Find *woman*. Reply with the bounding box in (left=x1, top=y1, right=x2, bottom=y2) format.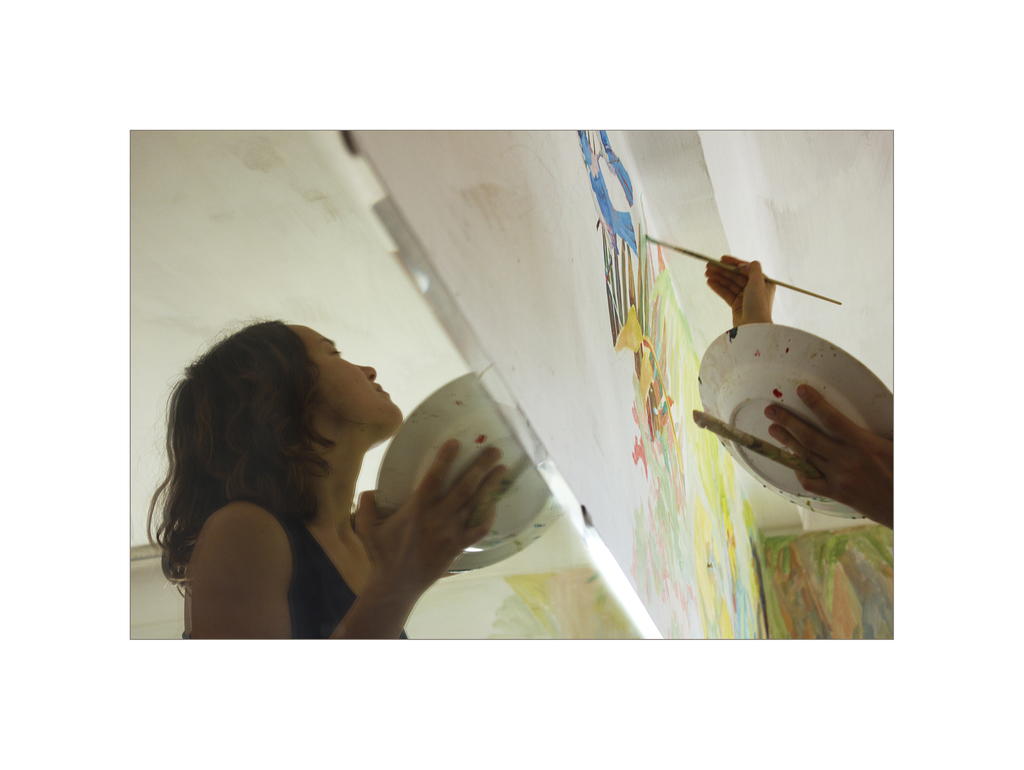
(left=121, top=288, right=532, bottom=644).
